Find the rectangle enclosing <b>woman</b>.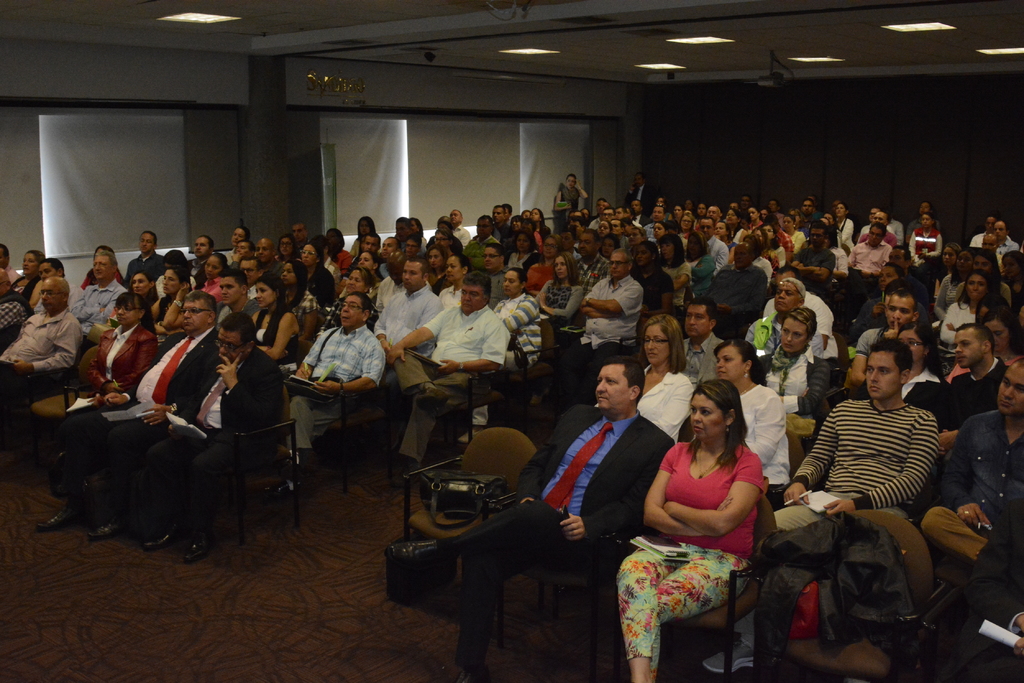
x1=650 y1=221 x2=670 y2=241.
